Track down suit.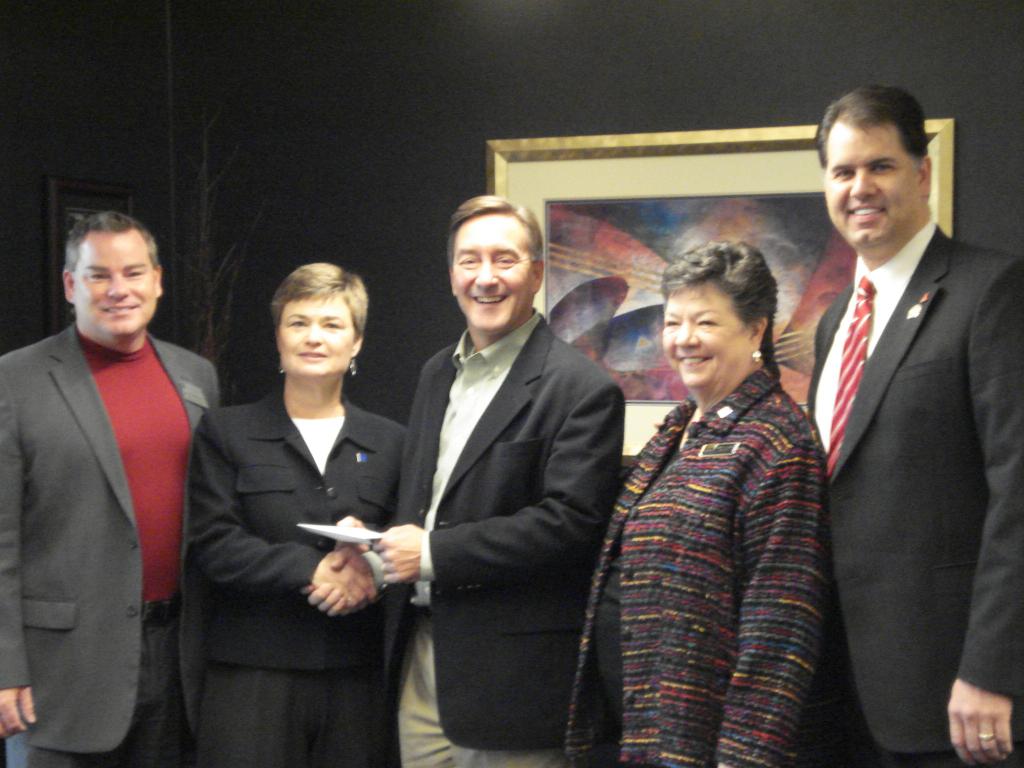
Tracked to select_region(0, 324, 223, 767).
